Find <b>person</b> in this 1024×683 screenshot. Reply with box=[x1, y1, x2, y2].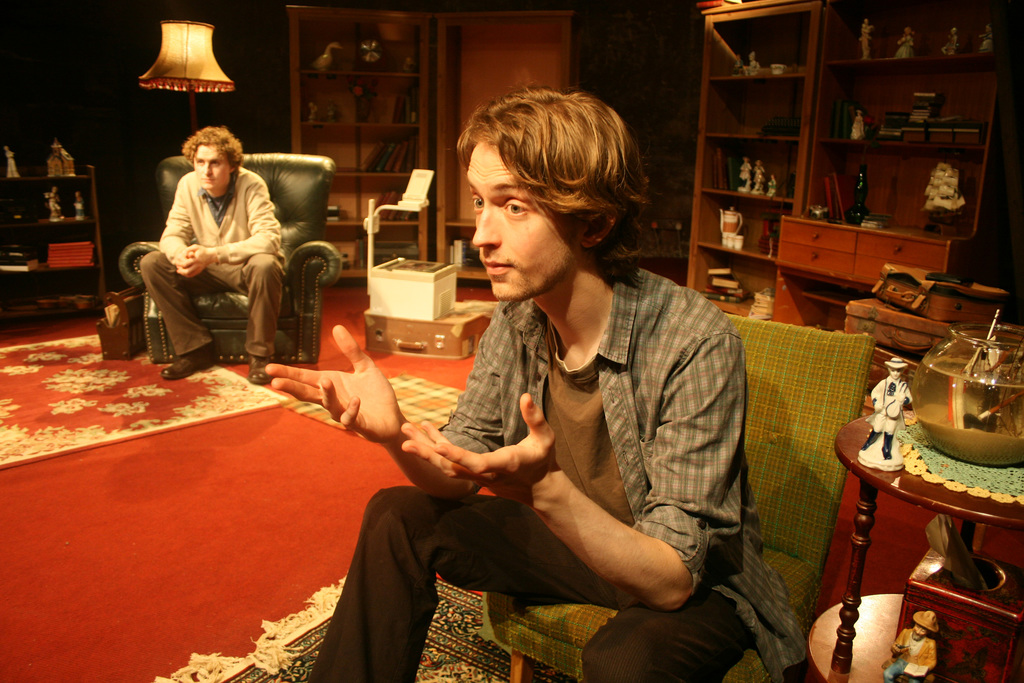
box=[735, 154, 753, 194].
